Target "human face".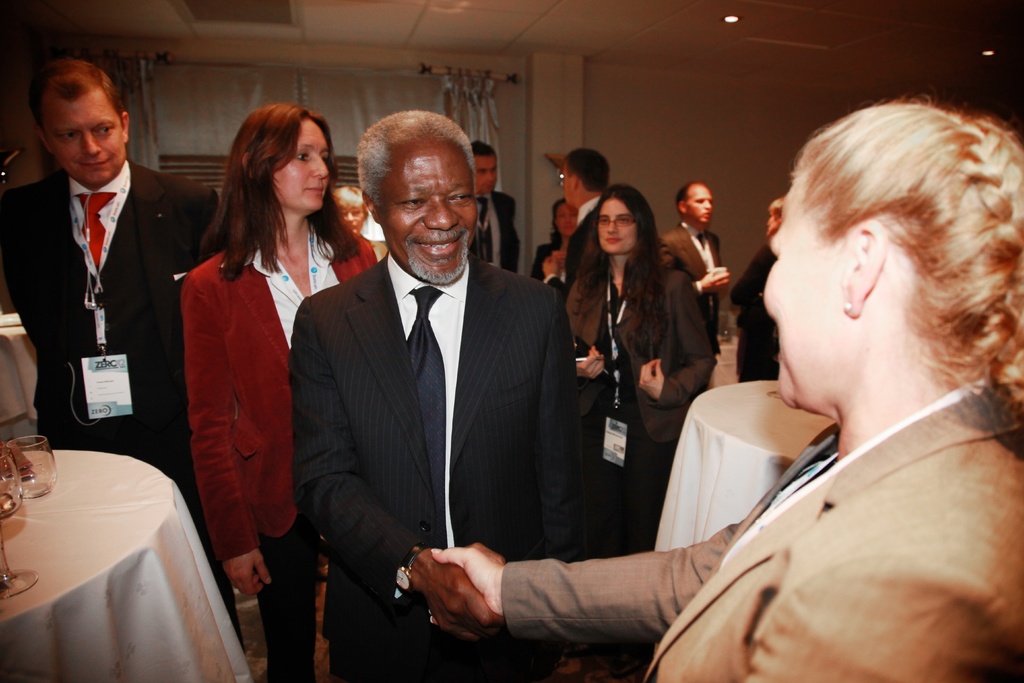
Target region: (left=42, top=102, right=124, bottom=183).
